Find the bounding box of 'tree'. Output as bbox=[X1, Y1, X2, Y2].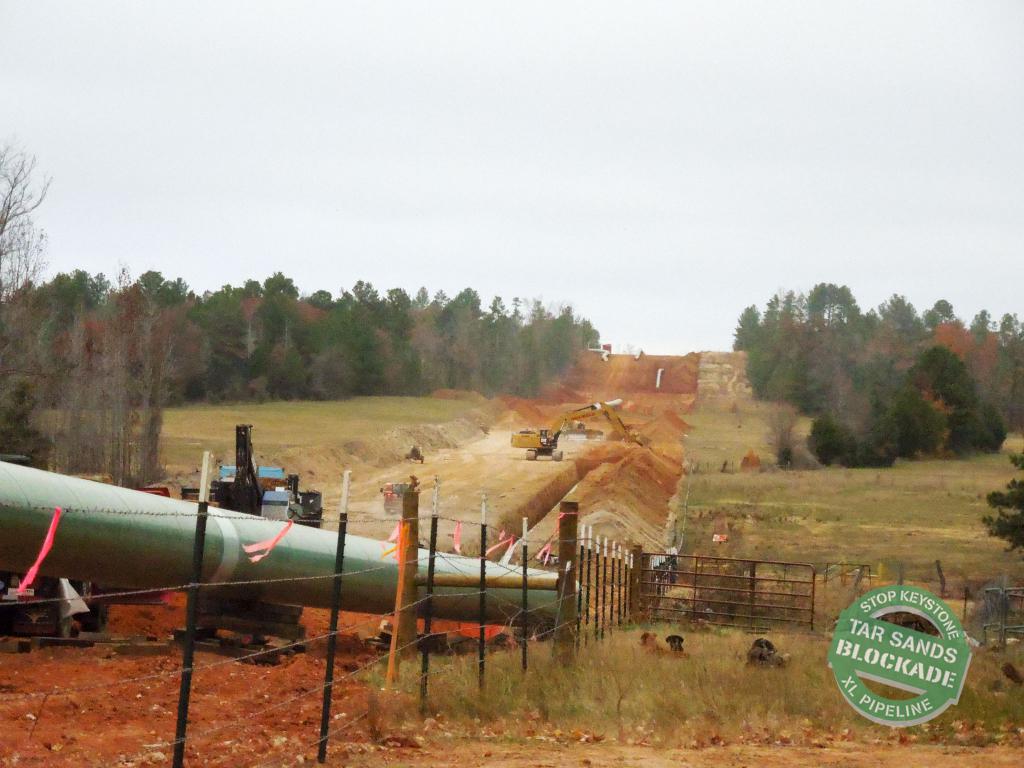
bbox=[981, 451, 1023, 557].
